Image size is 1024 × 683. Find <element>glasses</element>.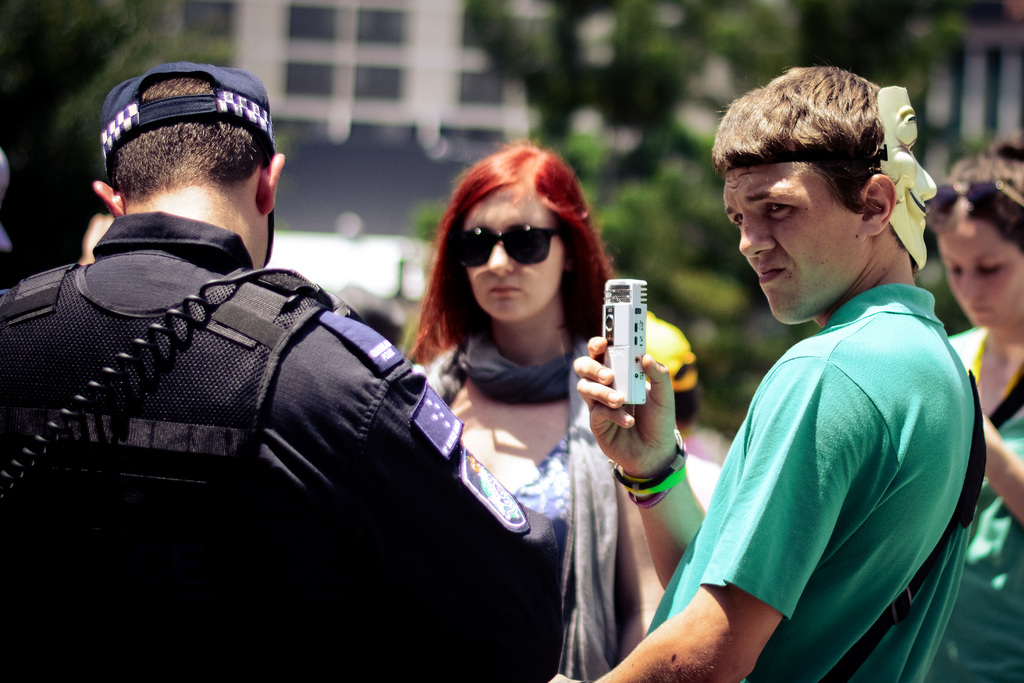
crop(456, 227, 579, 274).
